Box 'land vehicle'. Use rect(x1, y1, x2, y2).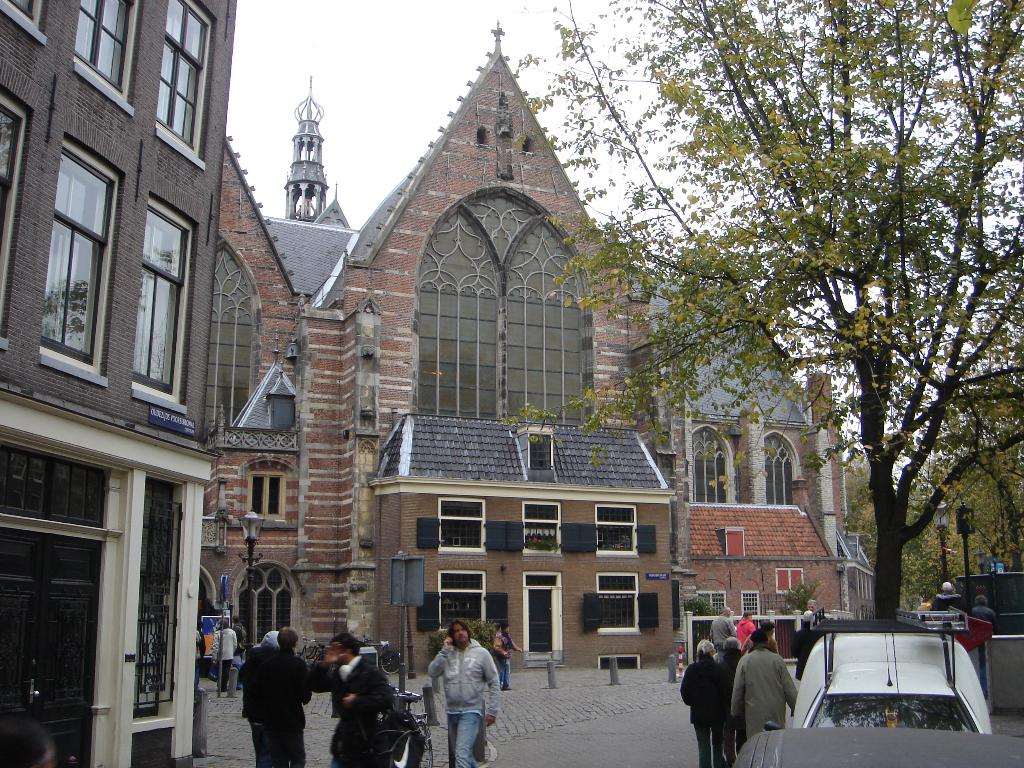
rect(730, 728, 1023, 767).
